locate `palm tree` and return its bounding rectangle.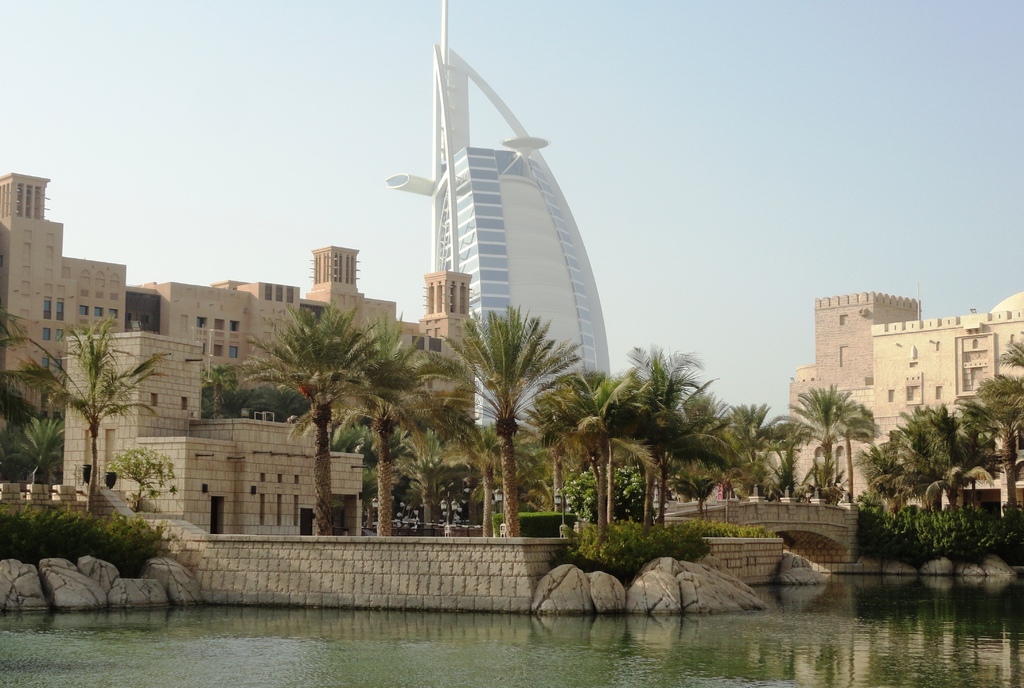
[416, 301, 588, 534].
